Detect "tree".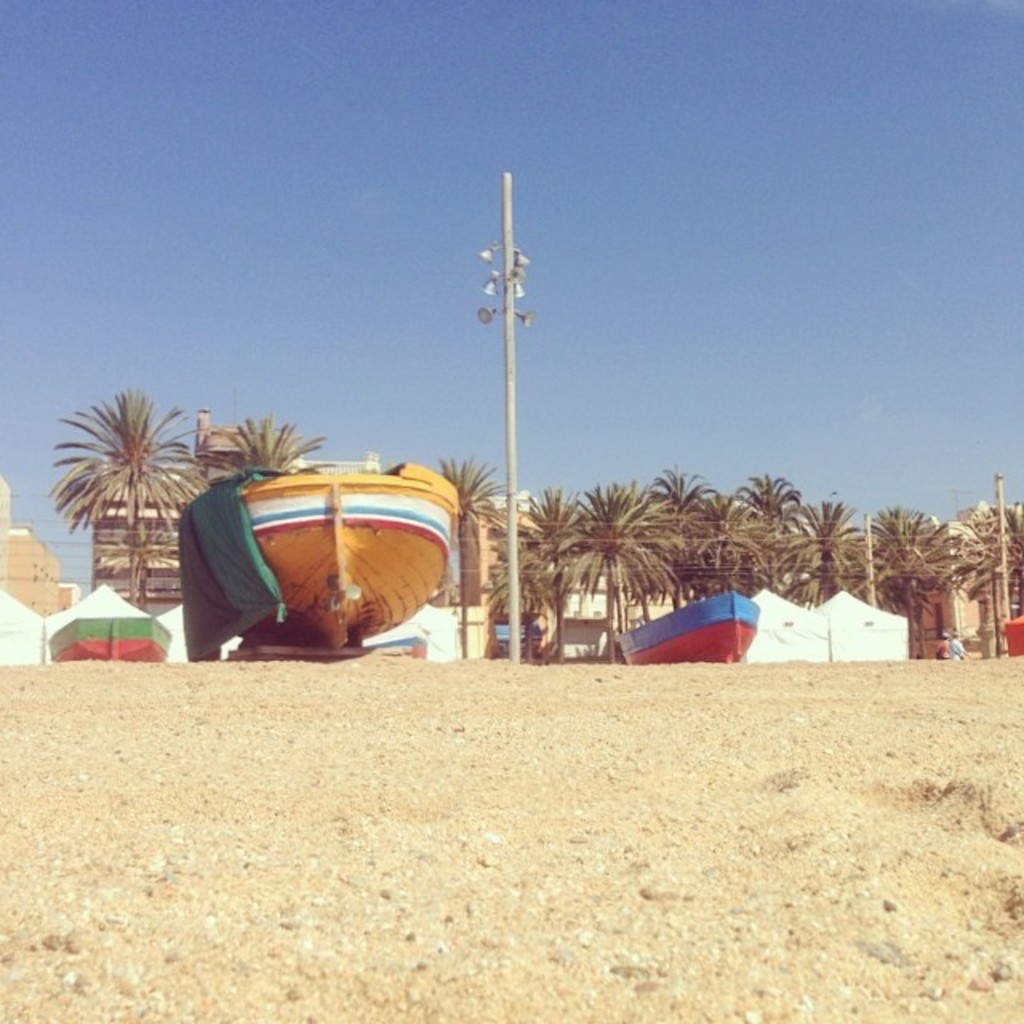
Detected at bbox=(770, 502, 869, 603).
